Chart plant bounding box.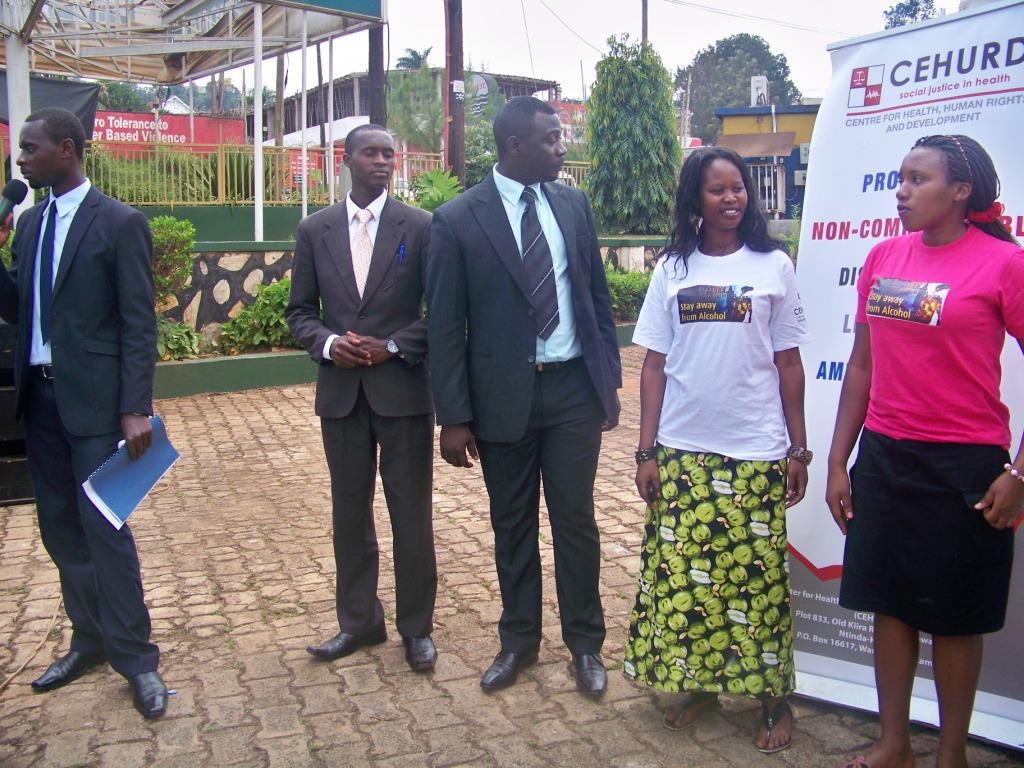
Charted: x1=405 y1=170 x2=464 y2=216.
